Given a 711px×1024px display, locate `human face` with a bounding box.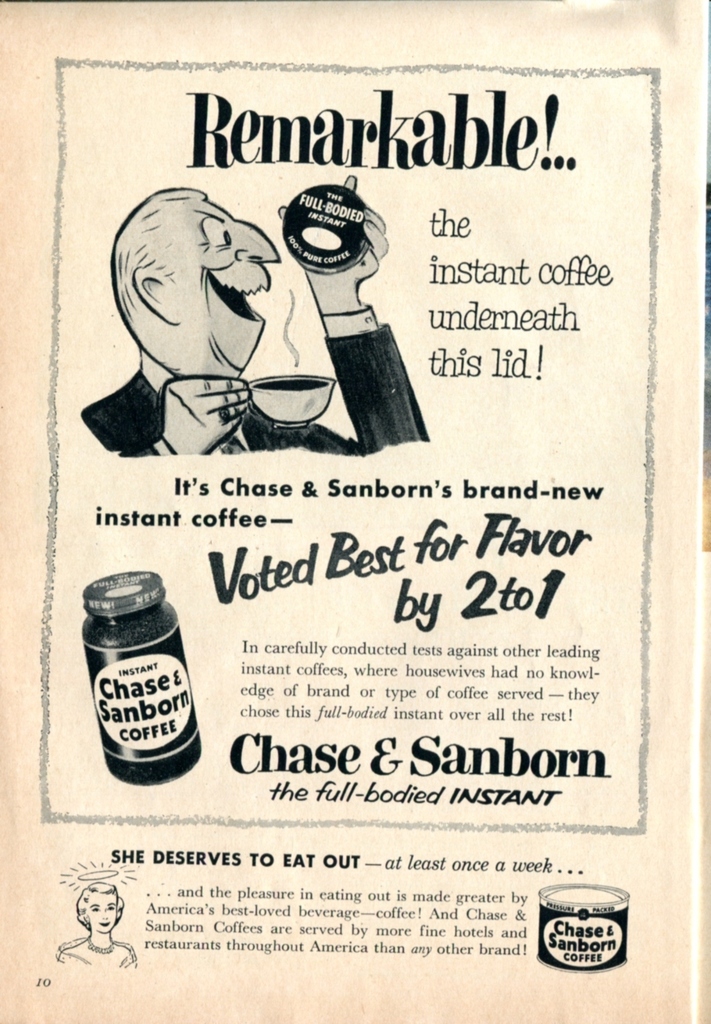
Located: x1=85 y1=896 x2=122 y2=937.
